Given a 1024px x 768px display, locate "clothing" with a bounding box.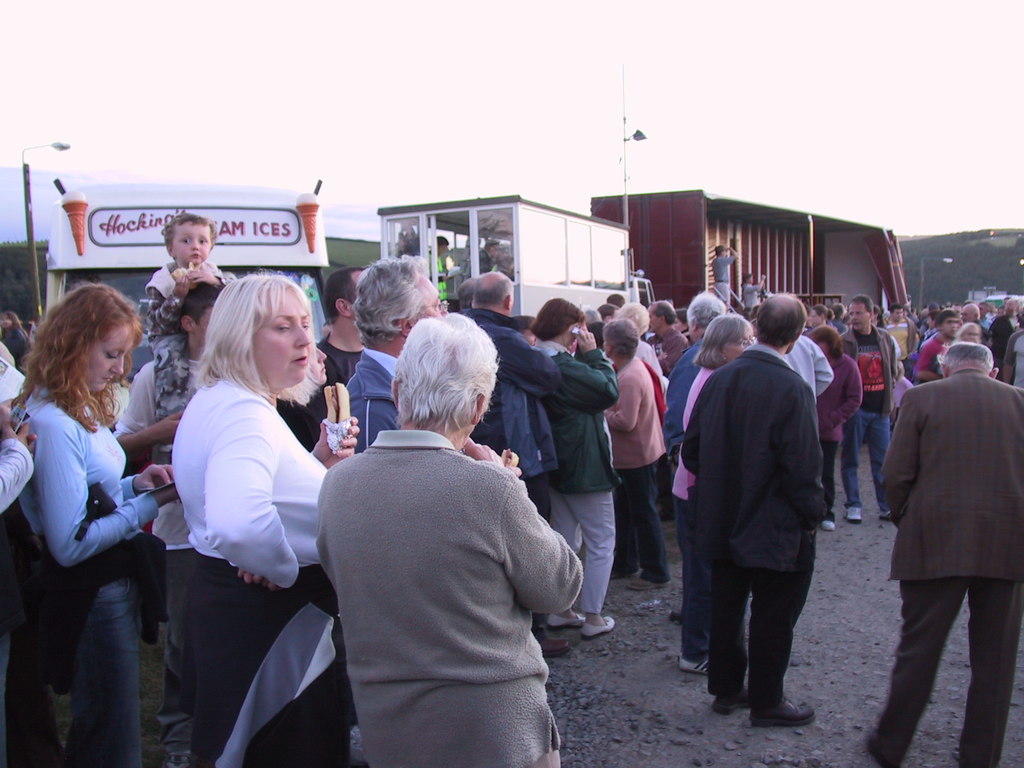
Located: region(133, 257, 239, 409).
